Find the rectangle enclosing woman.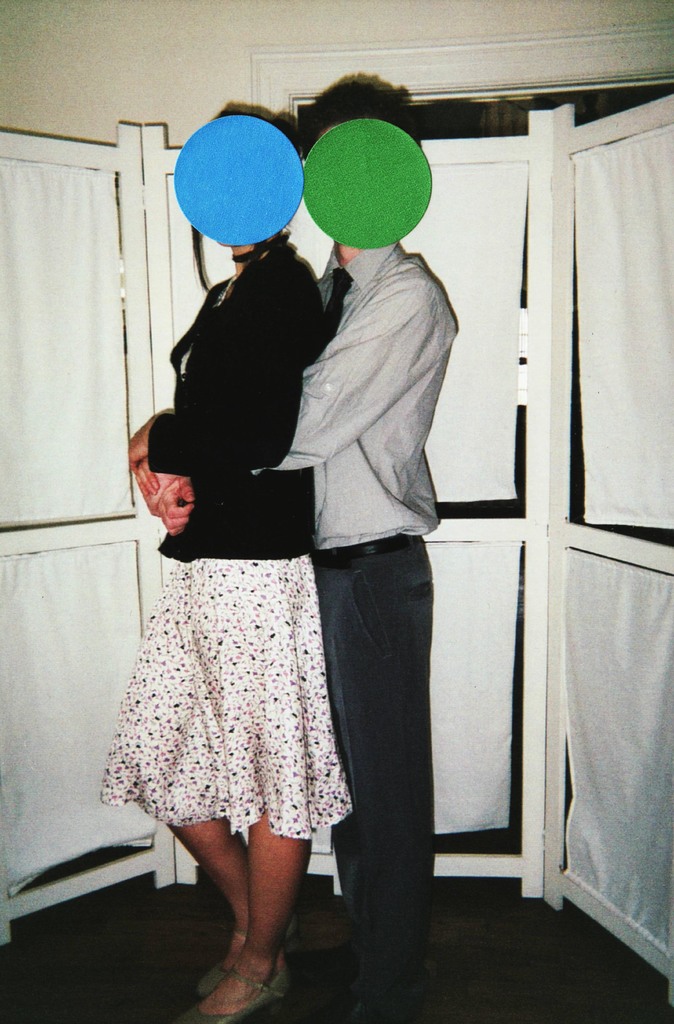
region(91, 99, 353, 1023).
